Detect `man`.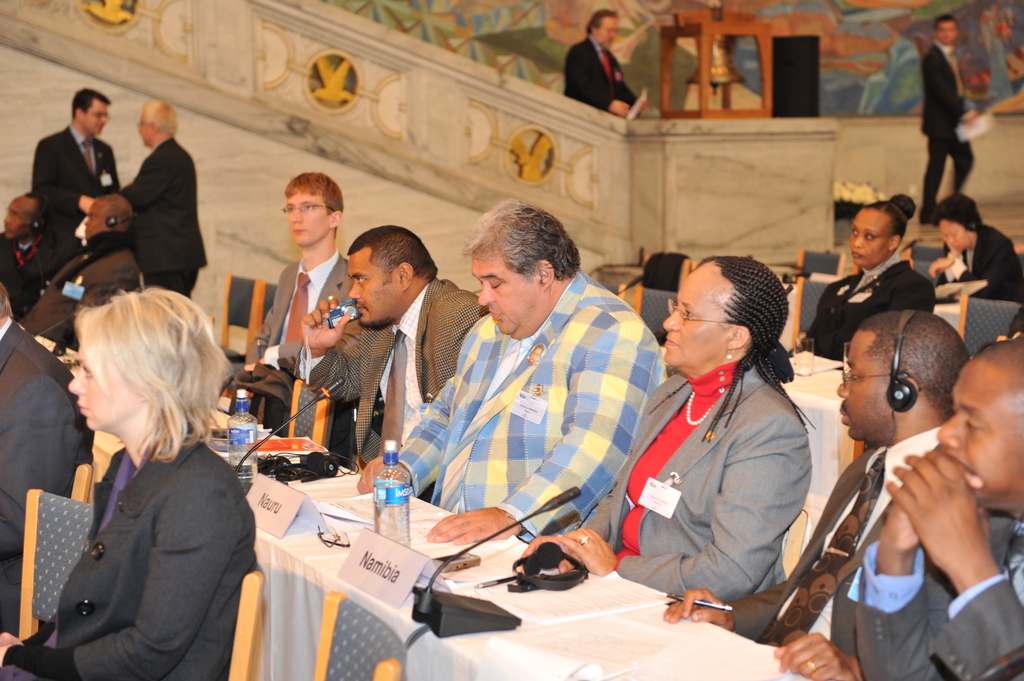
Detected at l=854, t=336, r=1023, b=679.
